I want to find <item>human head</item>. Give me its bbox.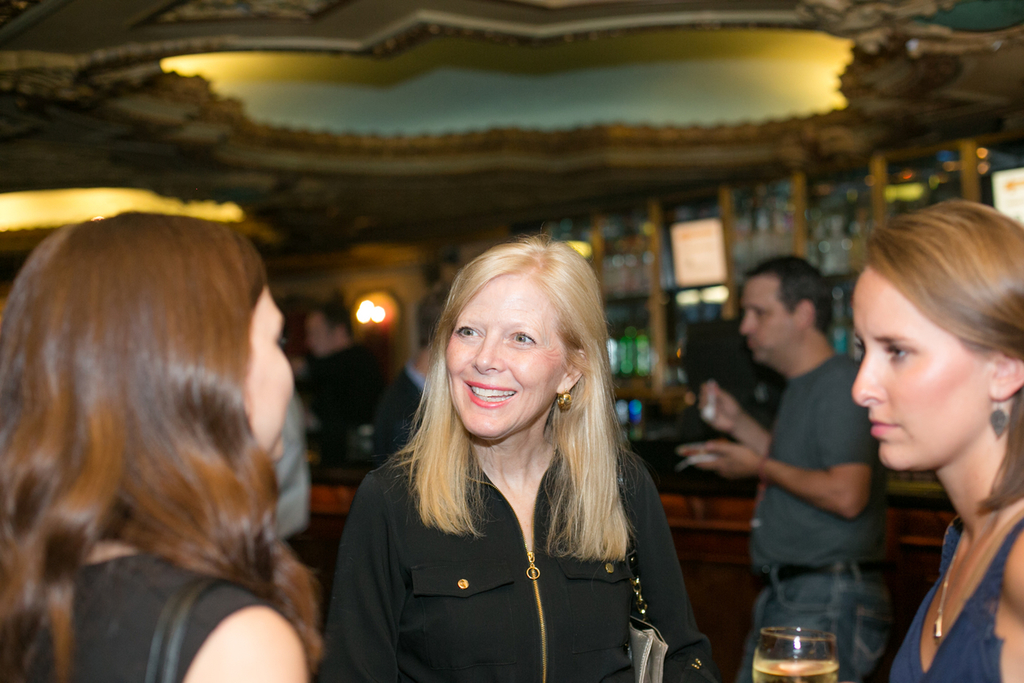
<box>0,205,289,463</box>.
